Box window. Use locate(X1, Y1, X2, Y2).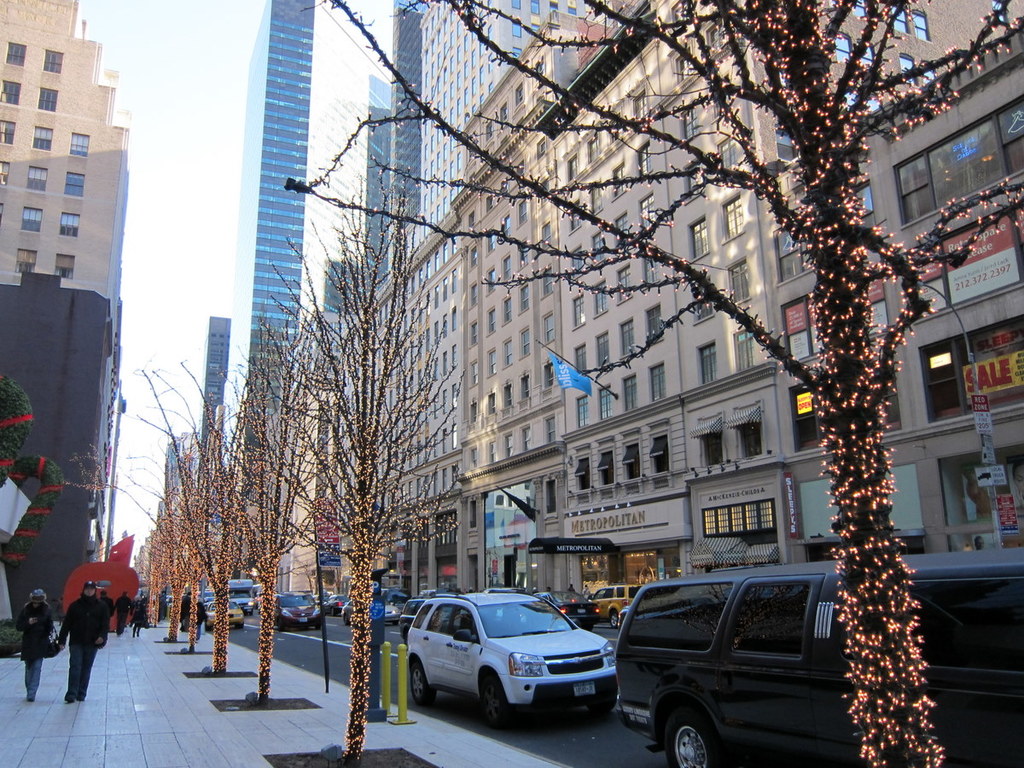
locate(636, 192, 655, 233).
